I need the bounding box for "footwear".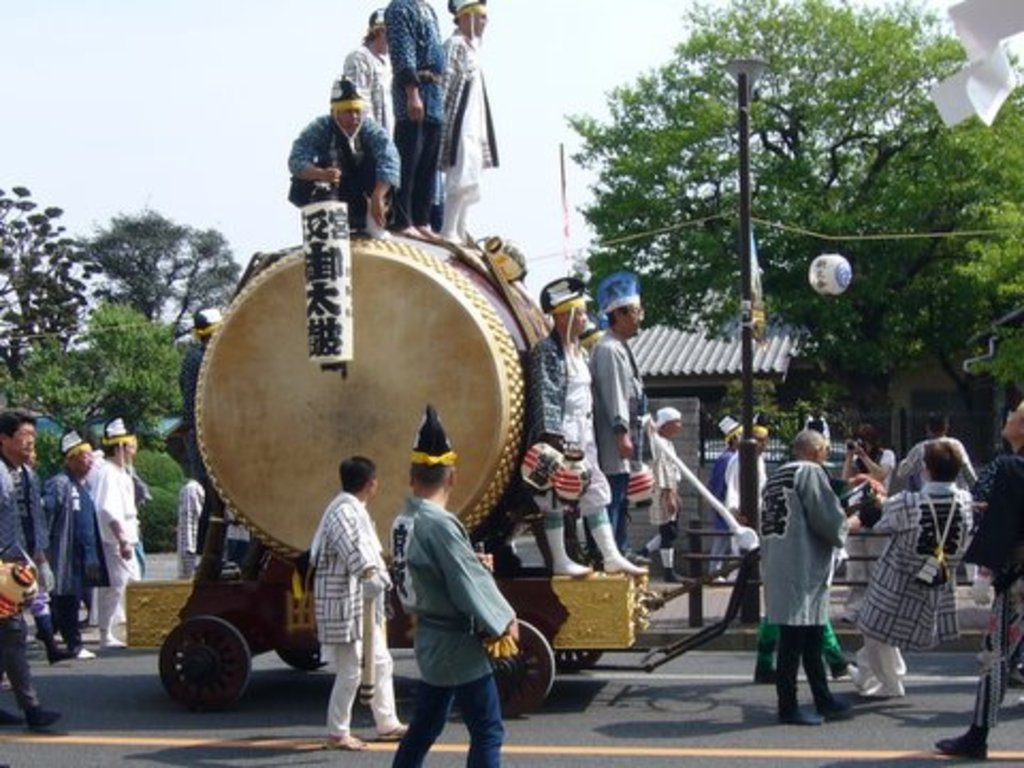
Here it is: x1=753, y1=653, x2=783, y2=681.
